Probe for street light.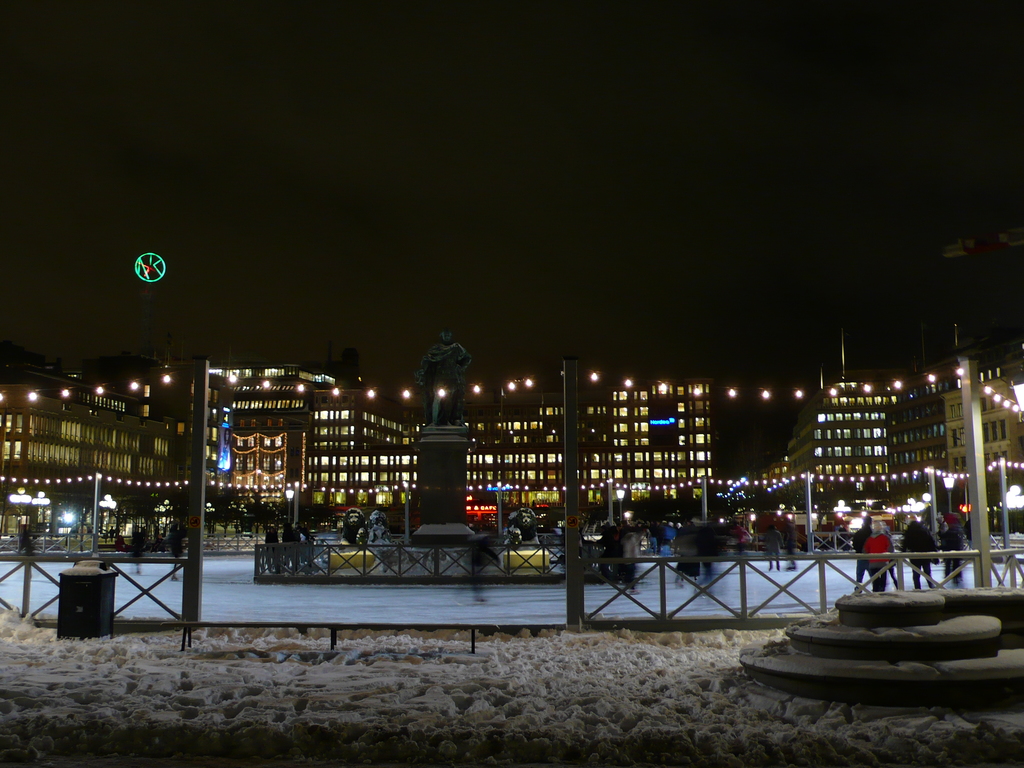
Probe result: (x1=96, y1=495, x2=118, y2=536).
